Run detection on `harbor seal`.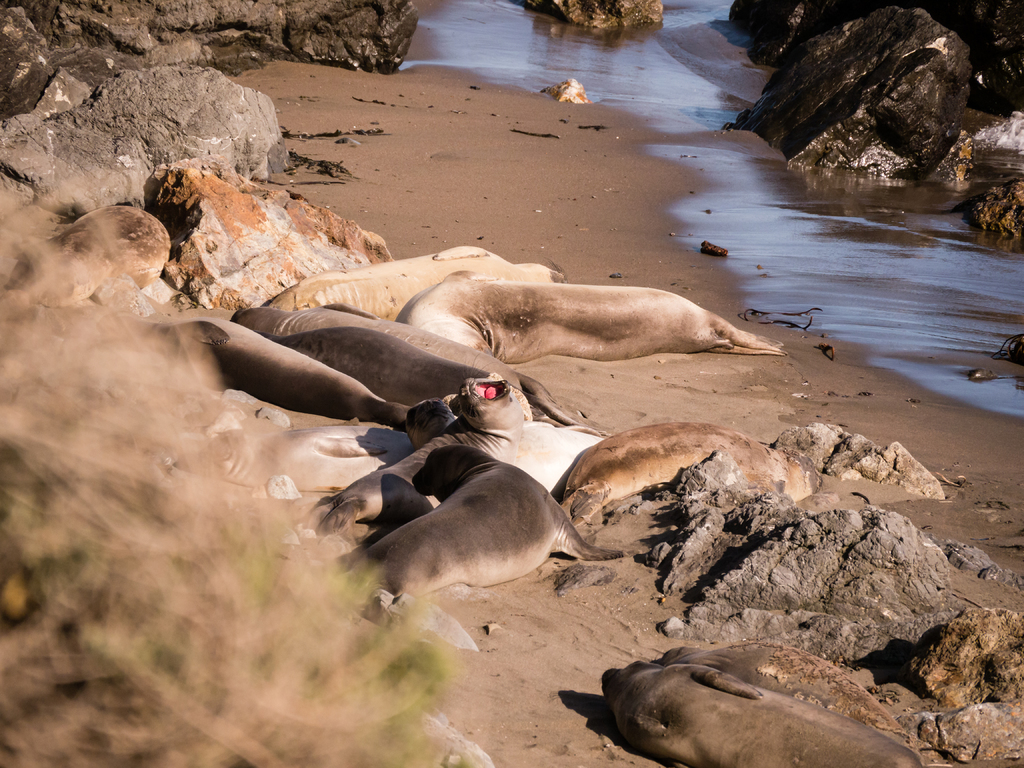
Result: bbox=[655, 641, 909, 744].
